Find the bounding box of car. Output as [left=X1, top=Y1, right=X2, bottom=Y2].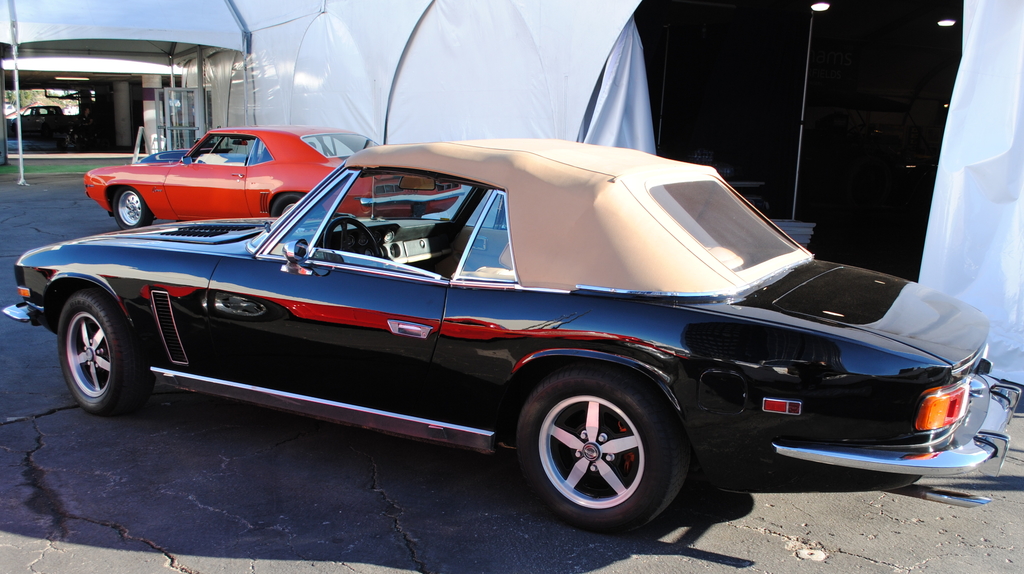
[left=0, top=133, right=1009, bottom=522].
